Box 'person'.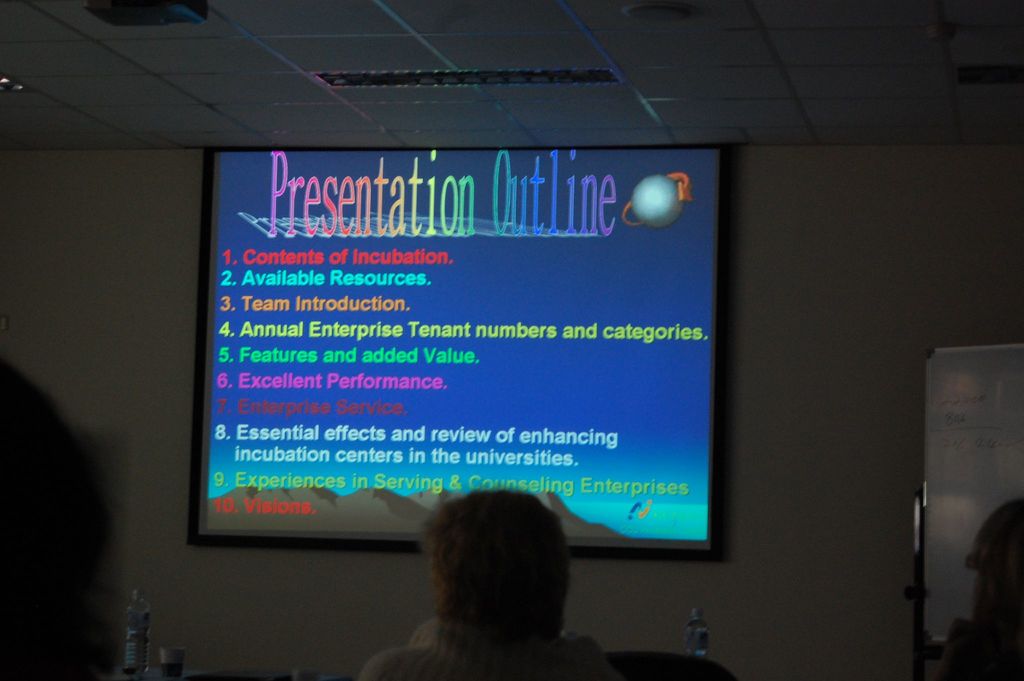
locate(388, 487, 608, 673).
